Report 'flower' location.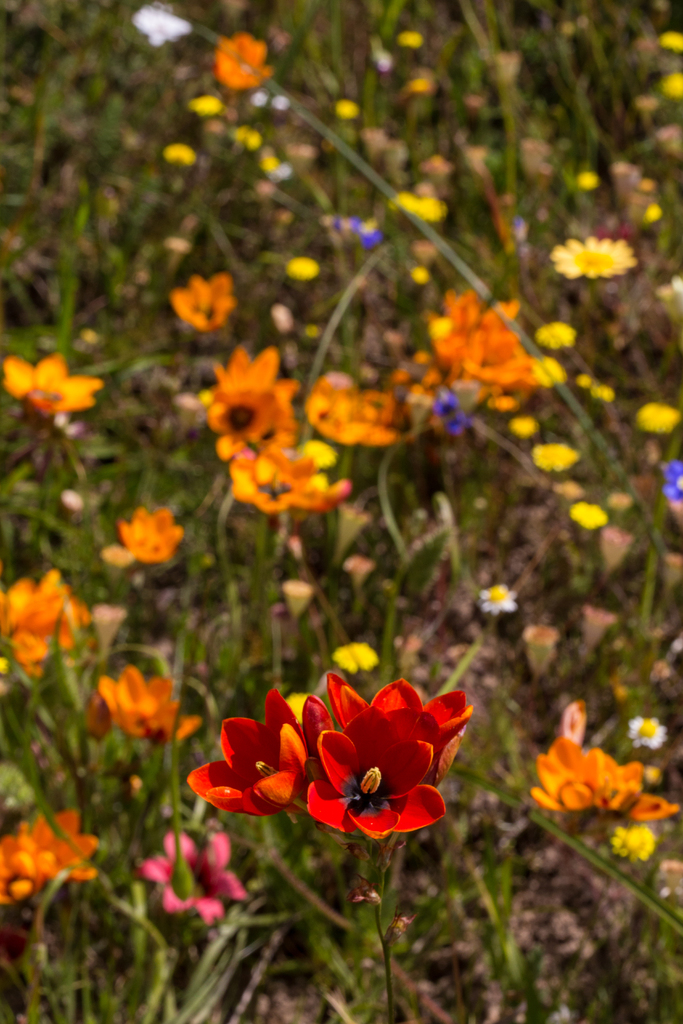
Report: bbox(475, 586, 519, 622).
